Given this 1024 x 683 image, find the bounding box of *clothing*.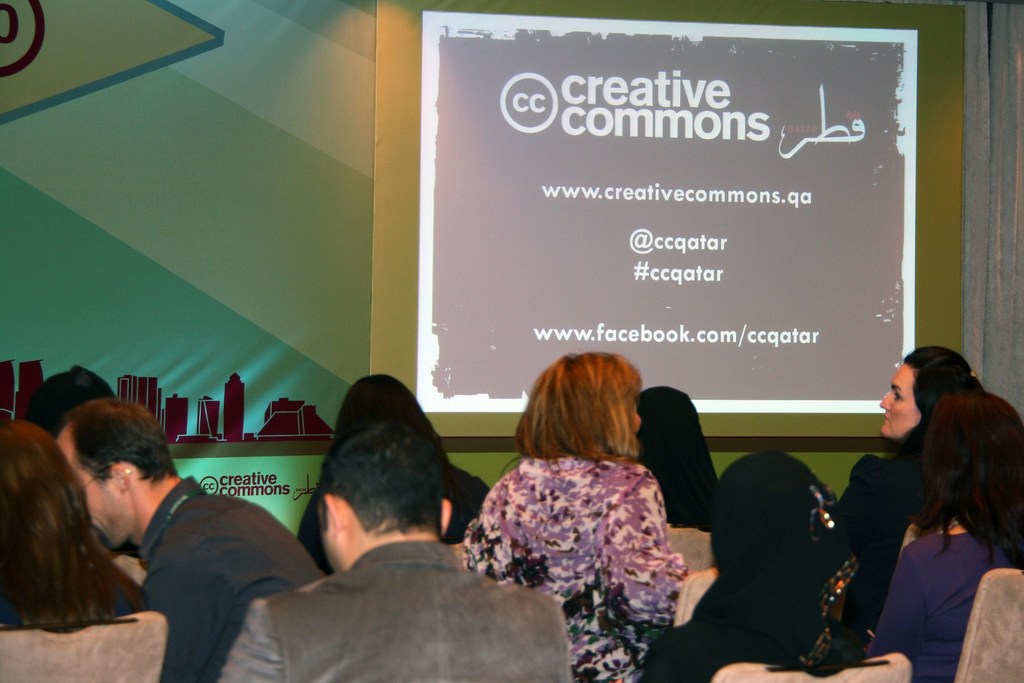
463,444,690,682.
